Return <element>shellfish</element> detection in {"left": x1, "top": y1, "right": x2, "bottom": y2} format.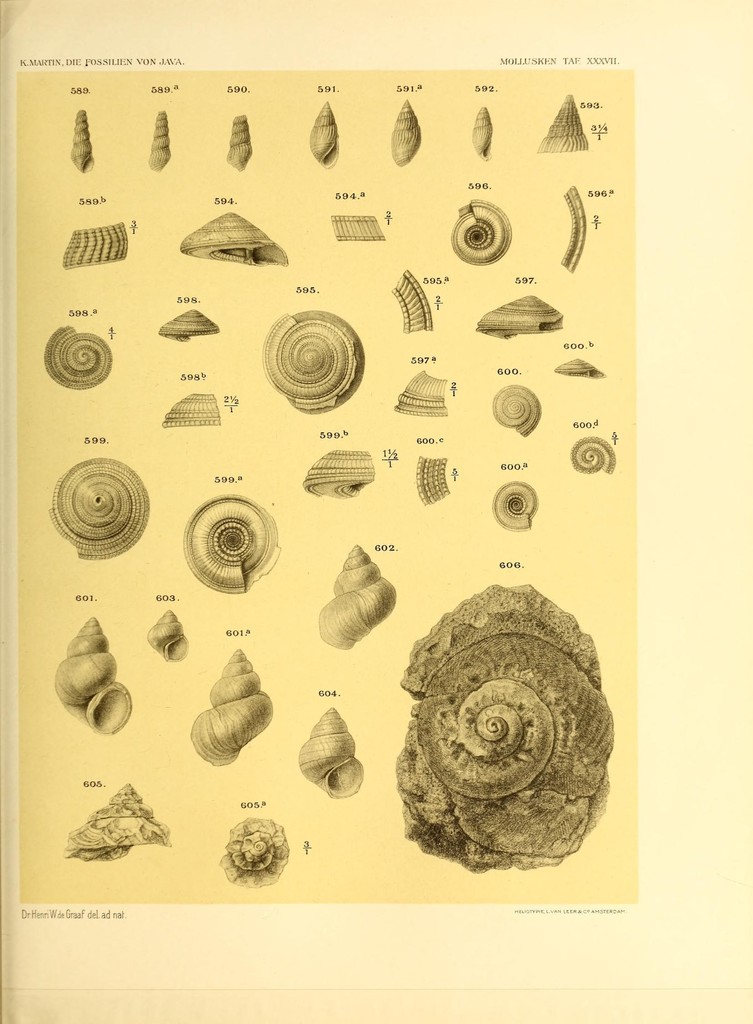
{"left": 392, "top": 268, "right": 431, "bottom": 334}.
